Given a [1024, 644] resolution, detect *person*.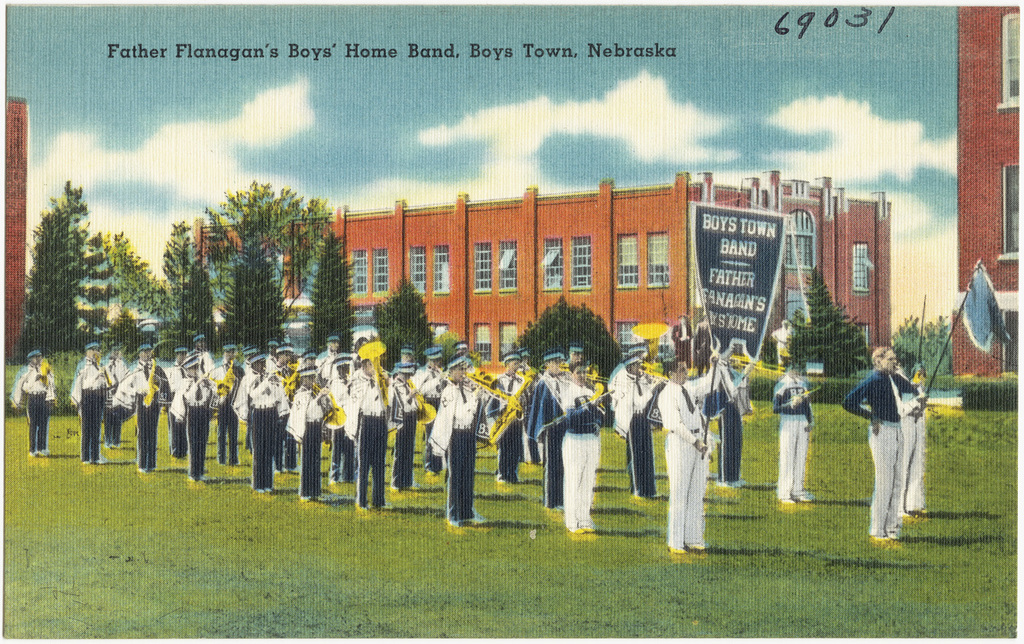
locate(291, 368, 337, 503).
